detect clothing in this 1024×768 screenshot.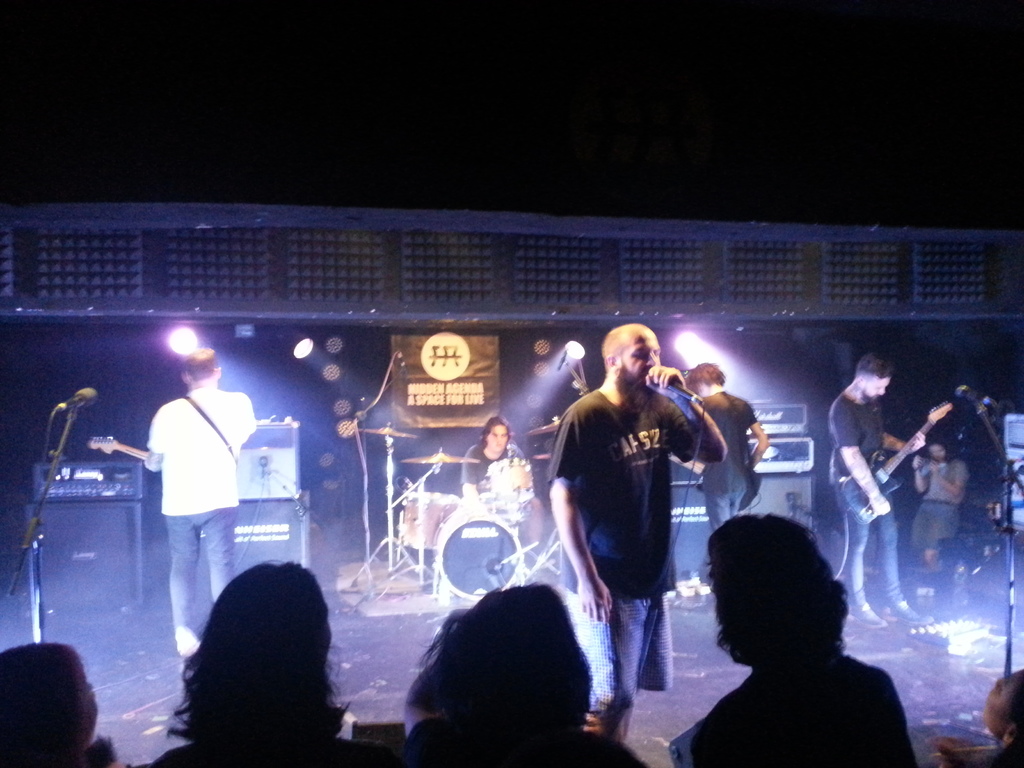
Detection: detection(142, 737, 412, 767).
